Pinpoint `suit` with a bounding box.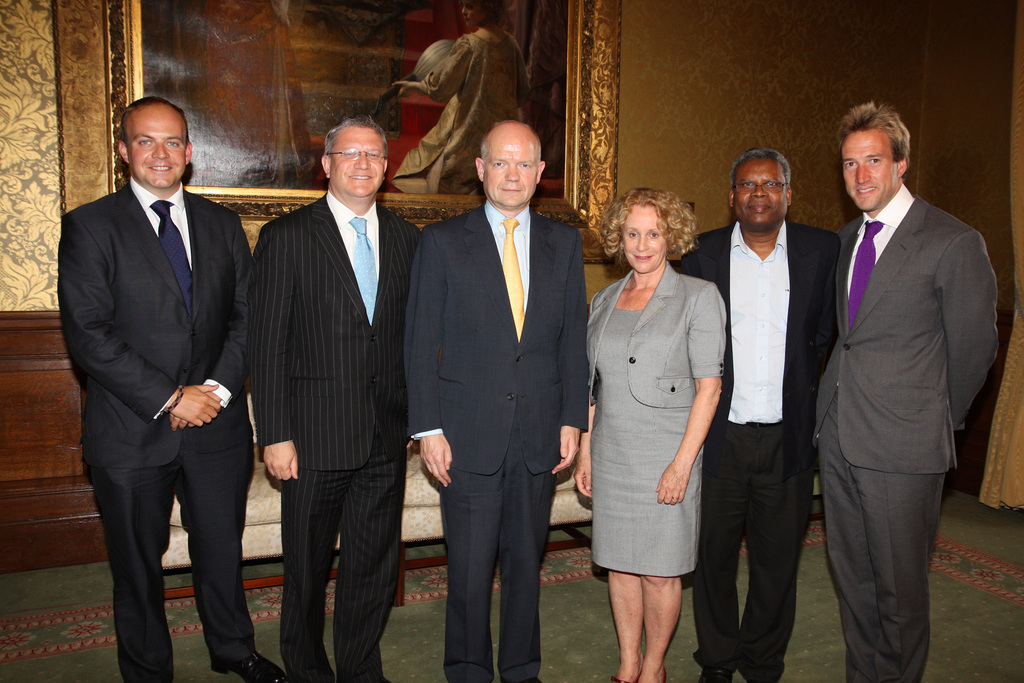
bbox=[409, 199, 590, 682].
